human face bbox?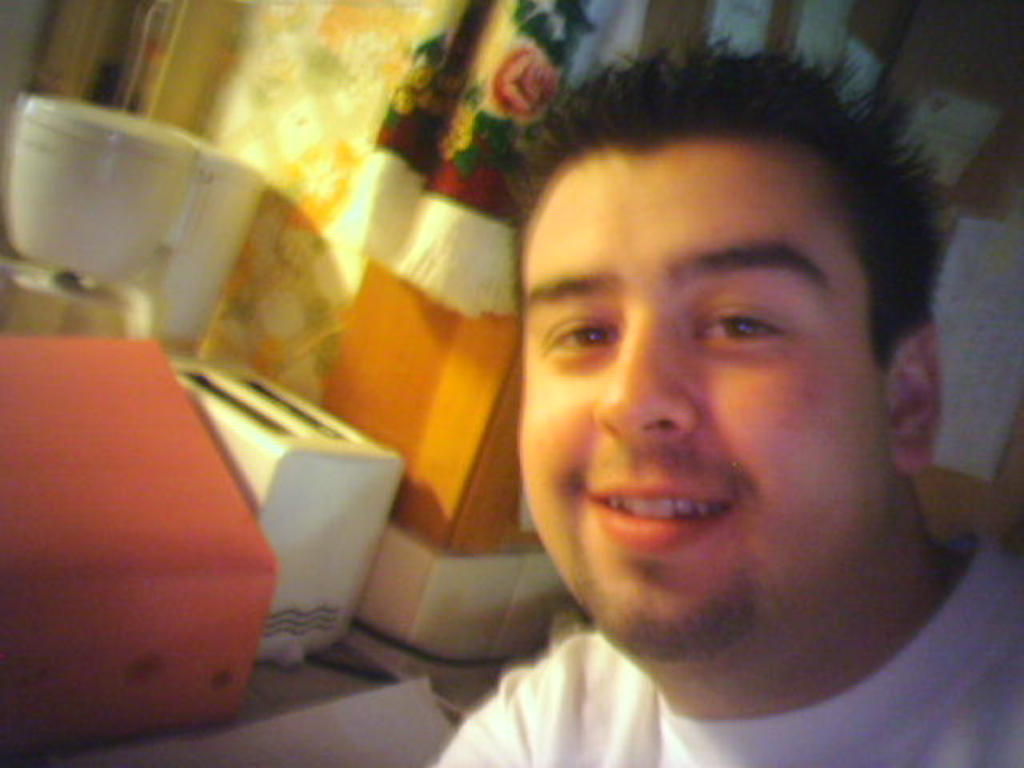
[left=512, top=138, right=891, bottom=659]
